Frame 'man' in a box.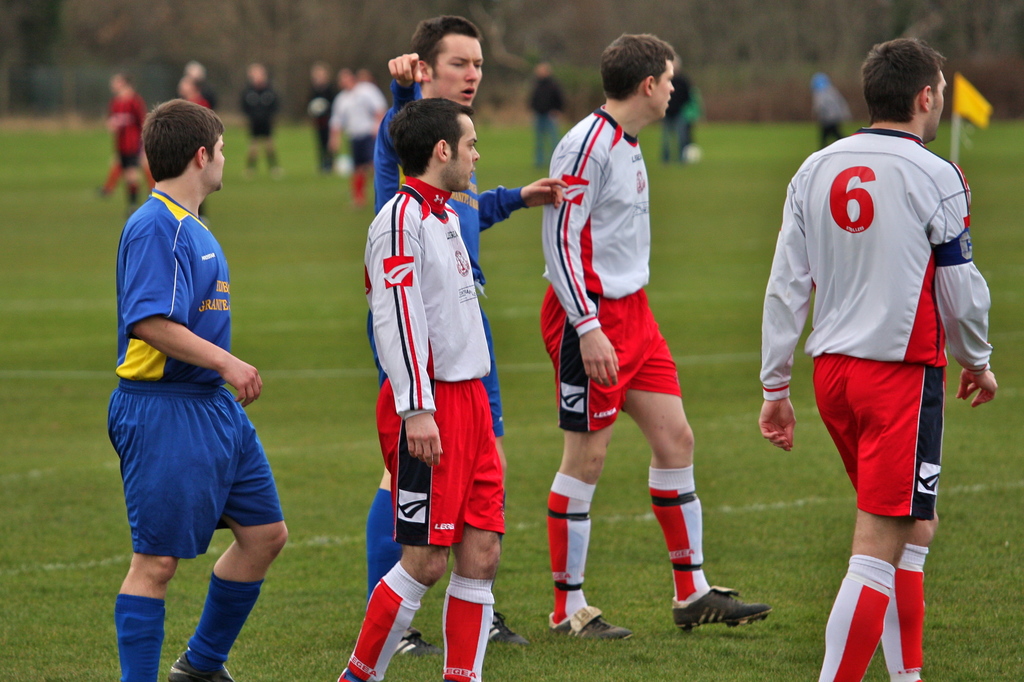
<box>757,33,1004,681</box>.
